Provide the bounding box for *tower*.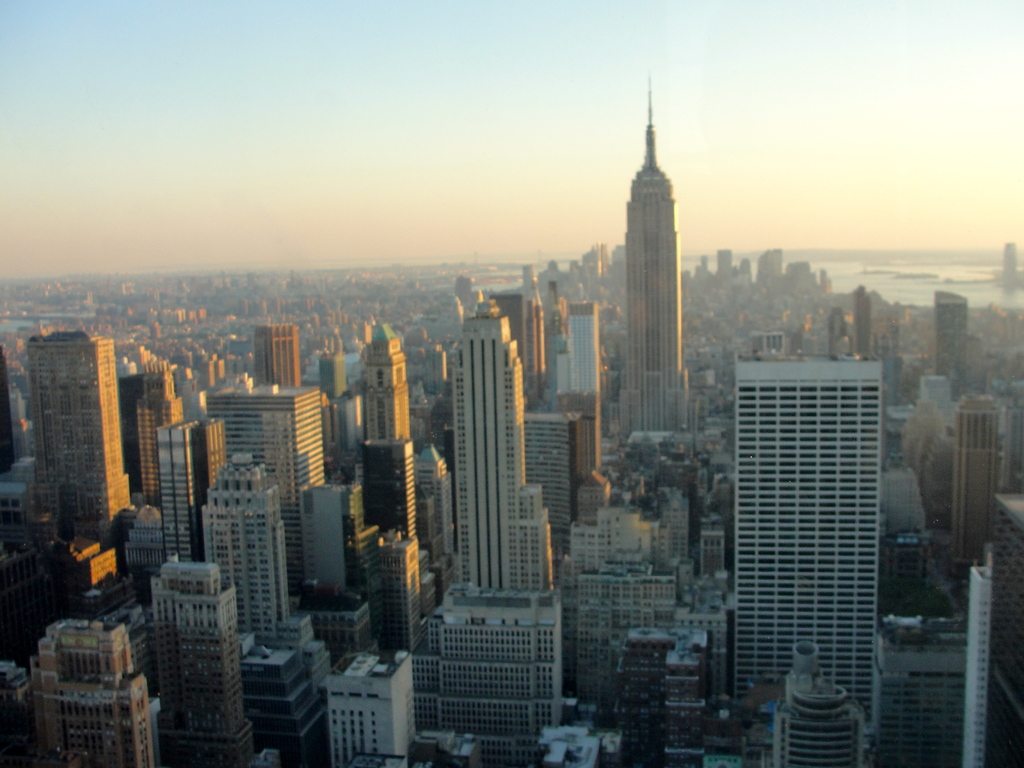
left=936, top=291, right=966, bottom=376.
